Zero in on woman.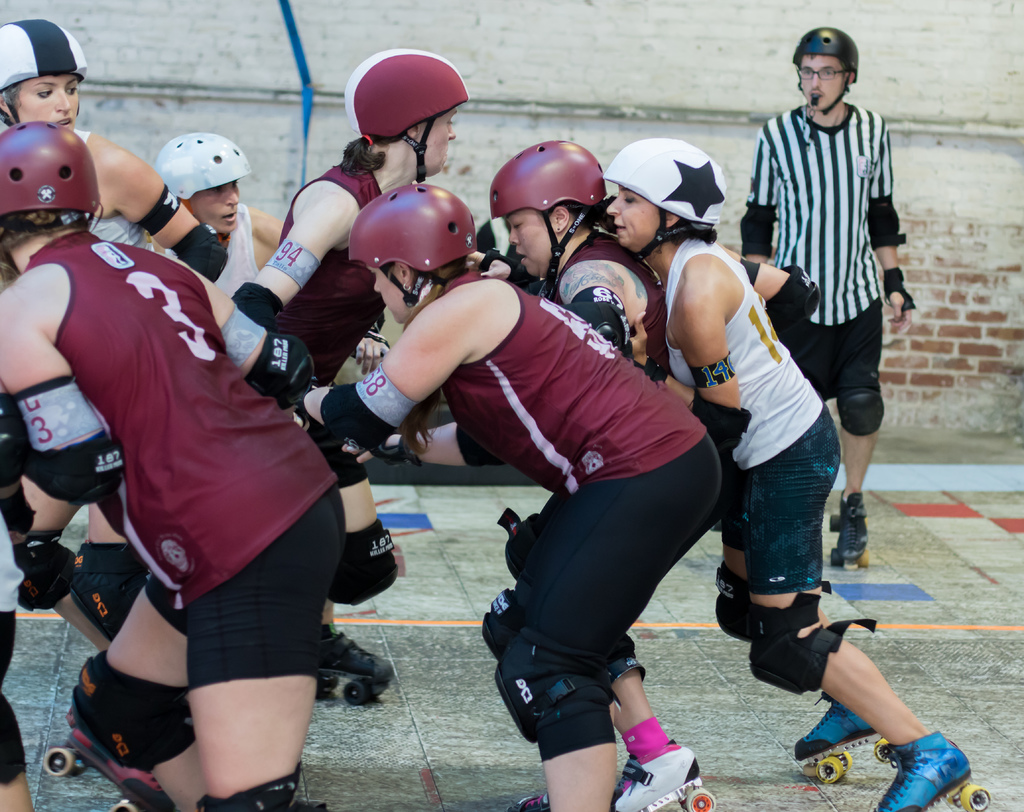
Zeroed in: [left=486, top=140, right=660, bottom=520].
